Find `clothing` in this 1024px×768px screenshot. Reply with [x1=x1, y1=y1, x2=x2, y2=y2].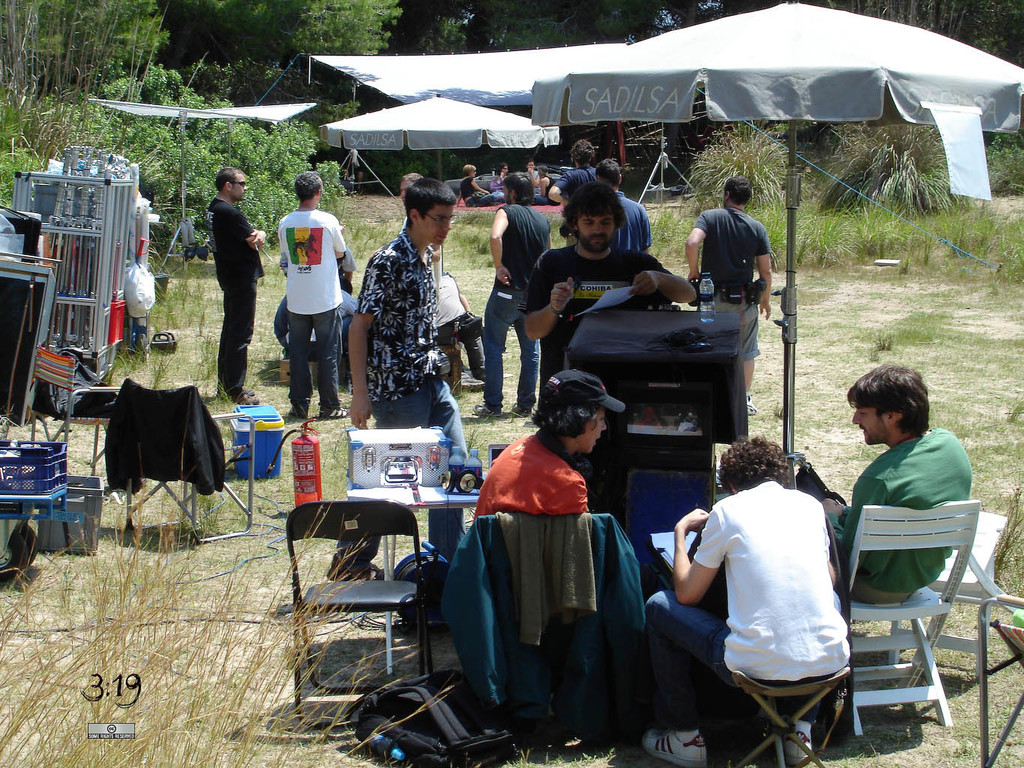
[x1=356, y1=228, x2=465, y2=562].
